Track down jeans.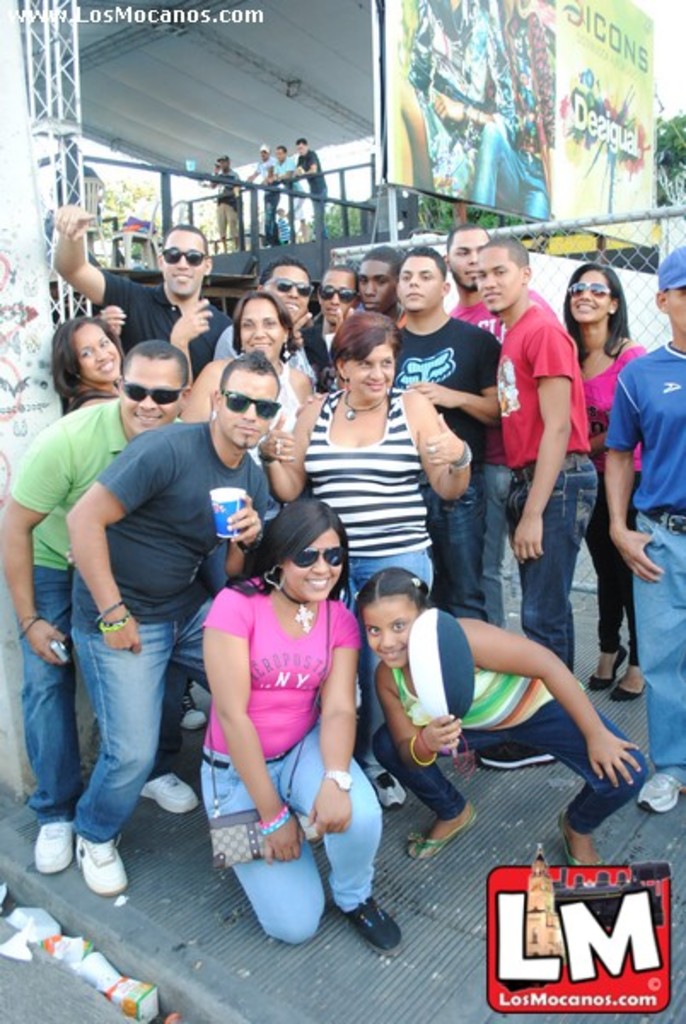
Tracked to [left=573, top=519, right=640, bottom=672].
